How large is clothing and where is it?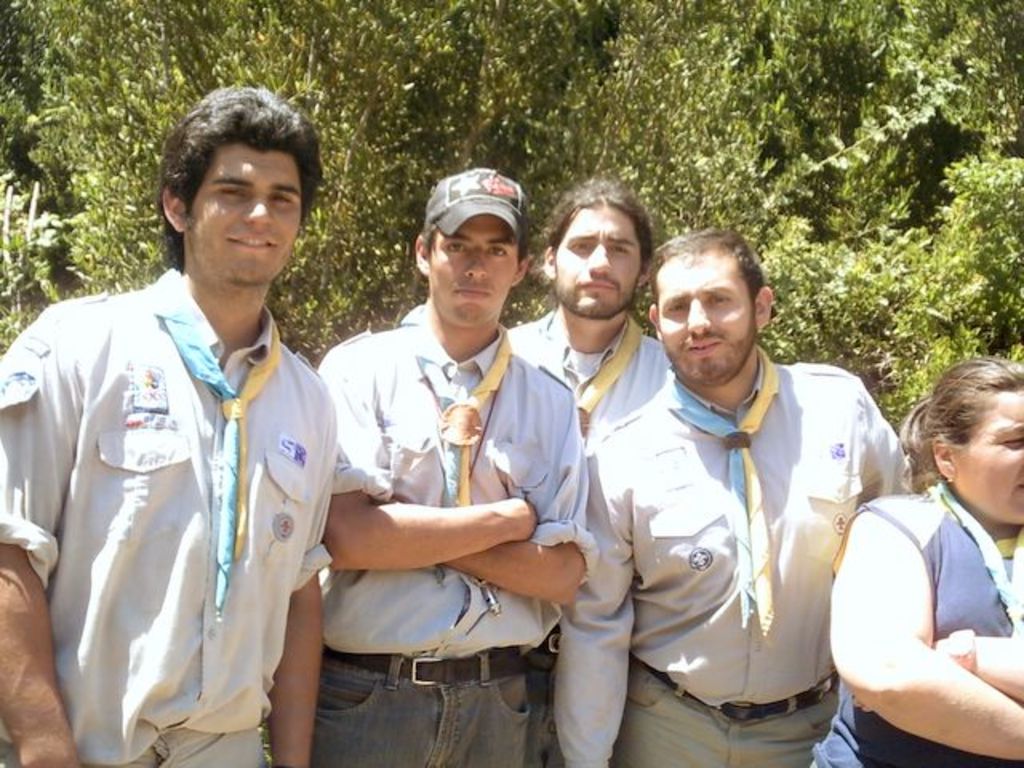
Bounding box: x1=310 y1=296 x2=595 y2=766.
